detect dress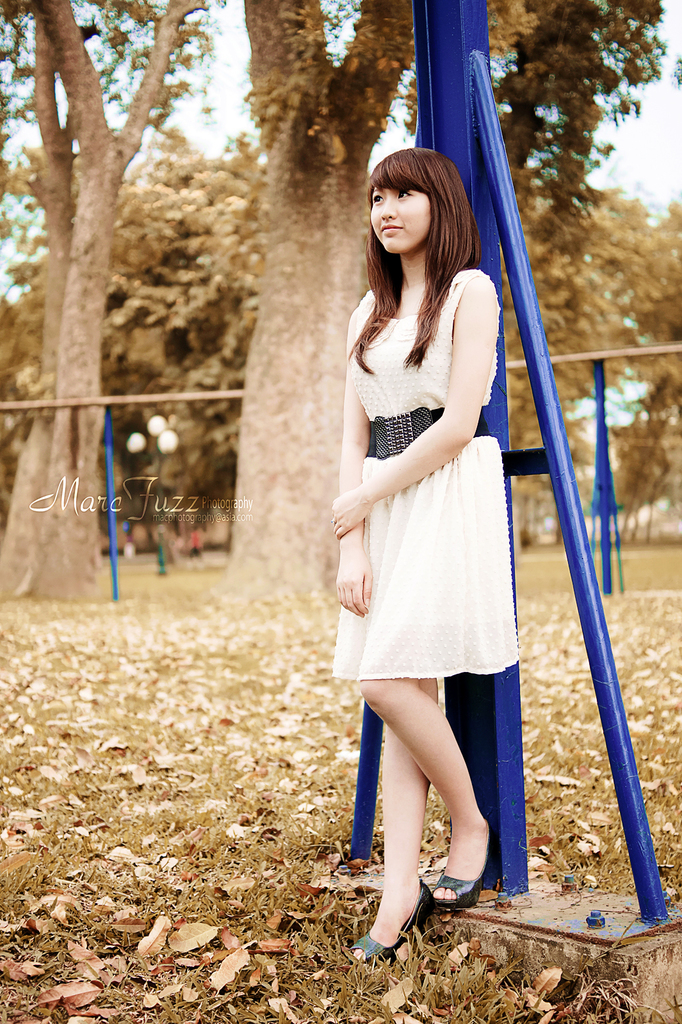
left=330, top=252, right=535, bottom=665
